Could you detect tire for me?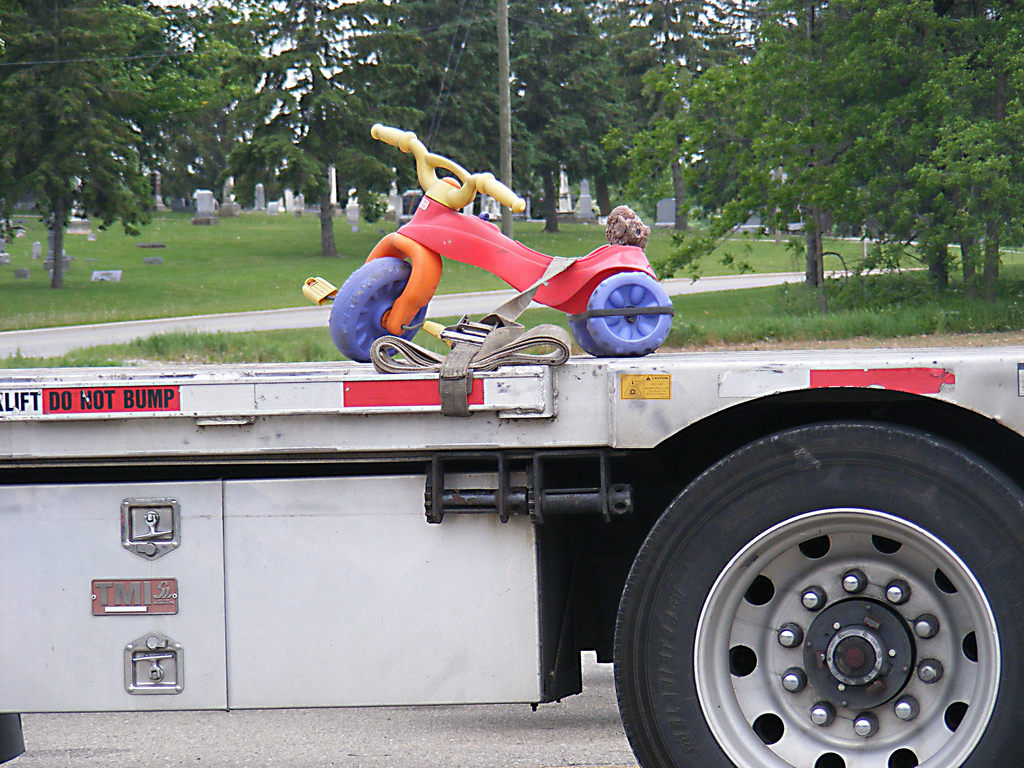
Detection result: [328, 261, 429, 363].
